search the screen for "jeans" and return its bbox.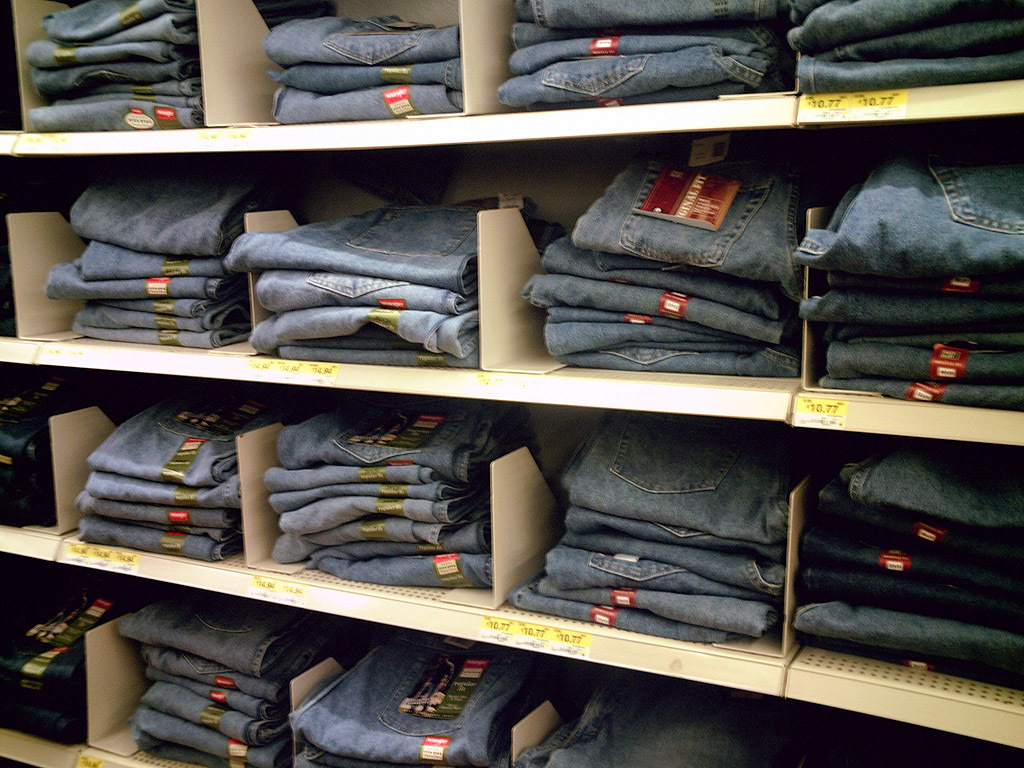
Found: region(255, 468, 443, 487).
